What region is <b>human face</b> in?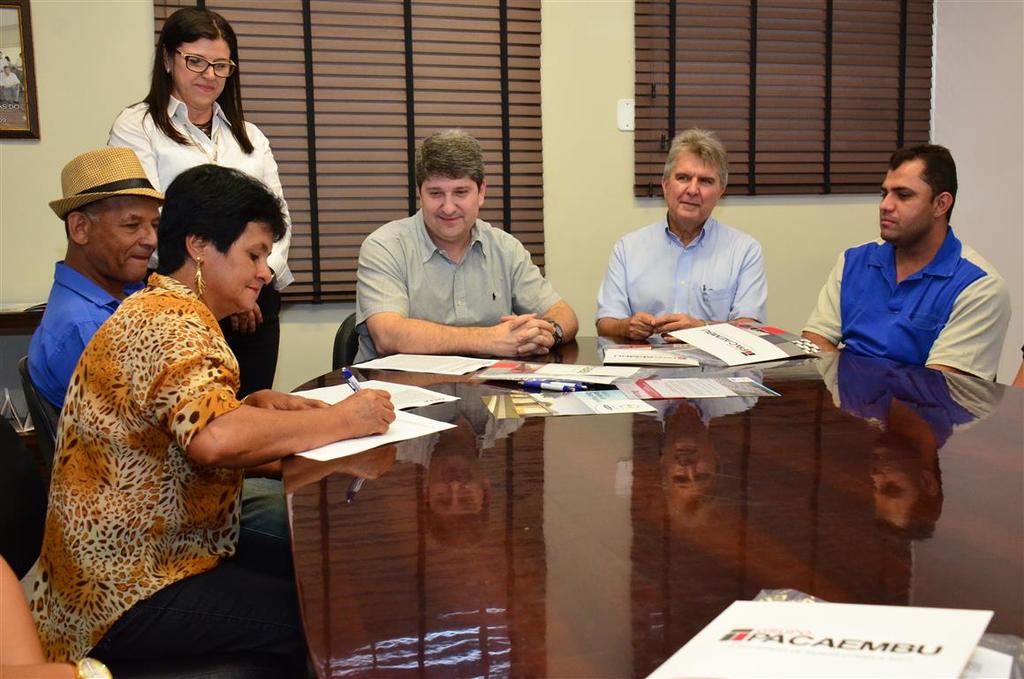
{"left": 208, "top": 225, "right": 276, "bottom": 309}.
